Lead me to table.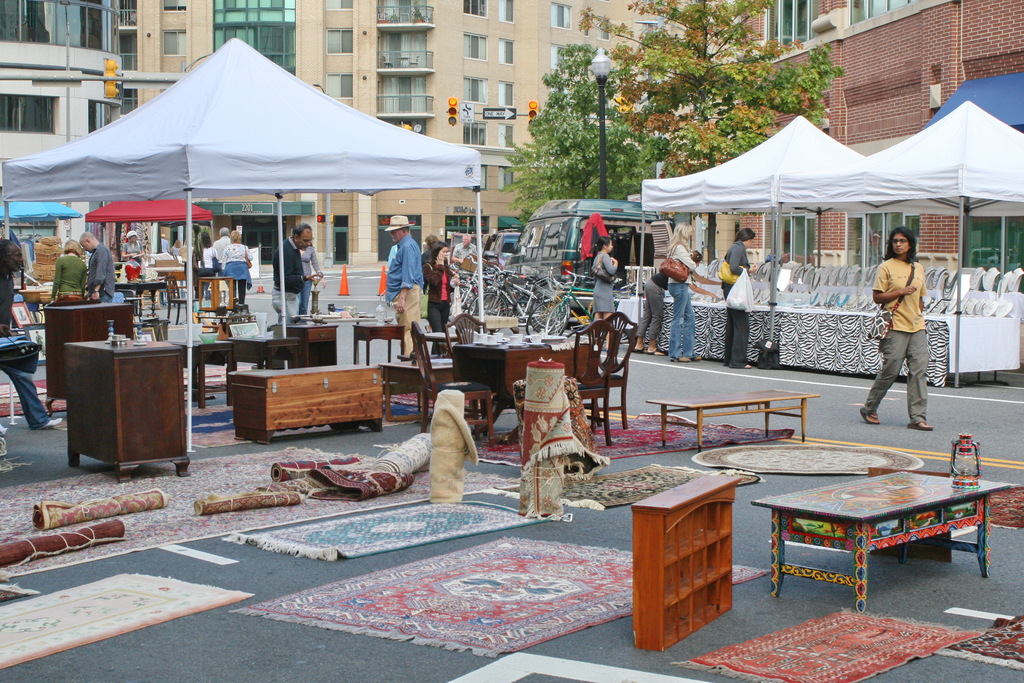
Lead to [x1=619, y1=268, x2=1023, y2=383].
